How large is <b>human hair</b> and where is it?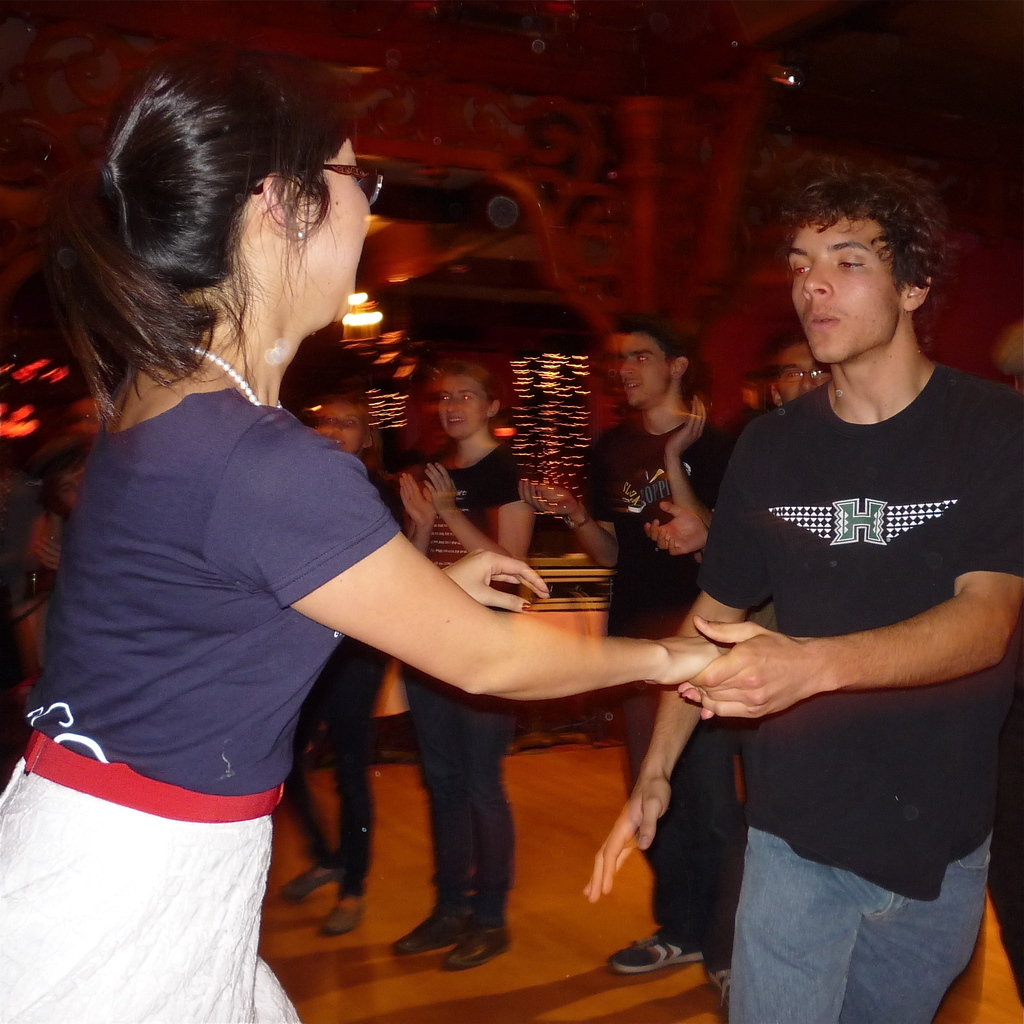
Bounding box: [781,152,961,295].
